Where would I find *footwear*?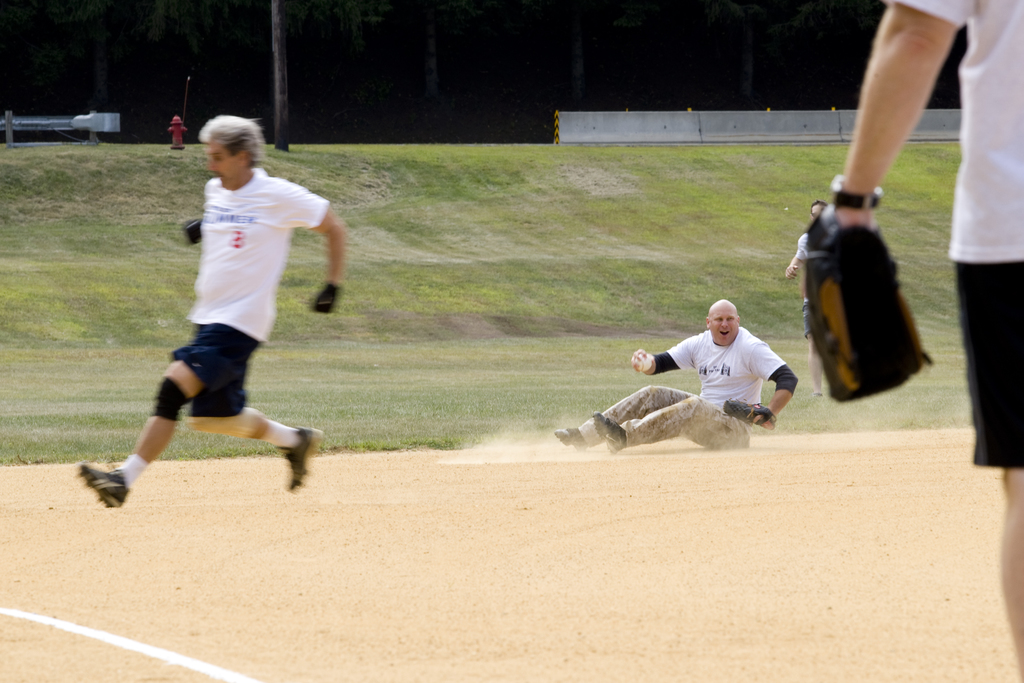
At 71,459,135,515.
